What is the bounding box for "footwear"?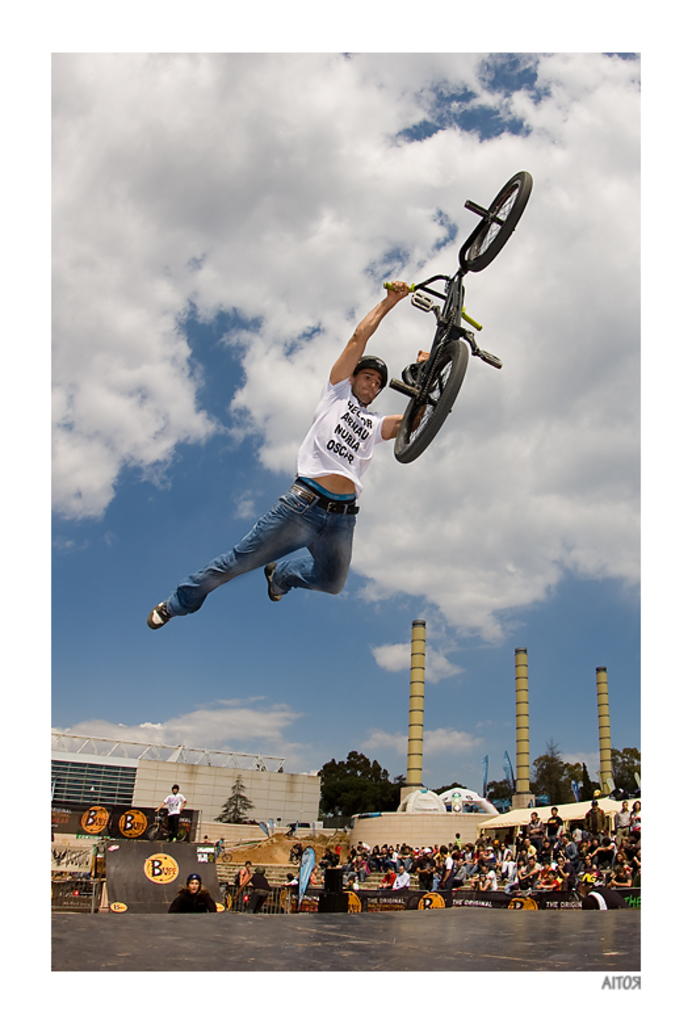
{"x1": 142, "y1": 600, "x2": 173, "y2": 631}.
